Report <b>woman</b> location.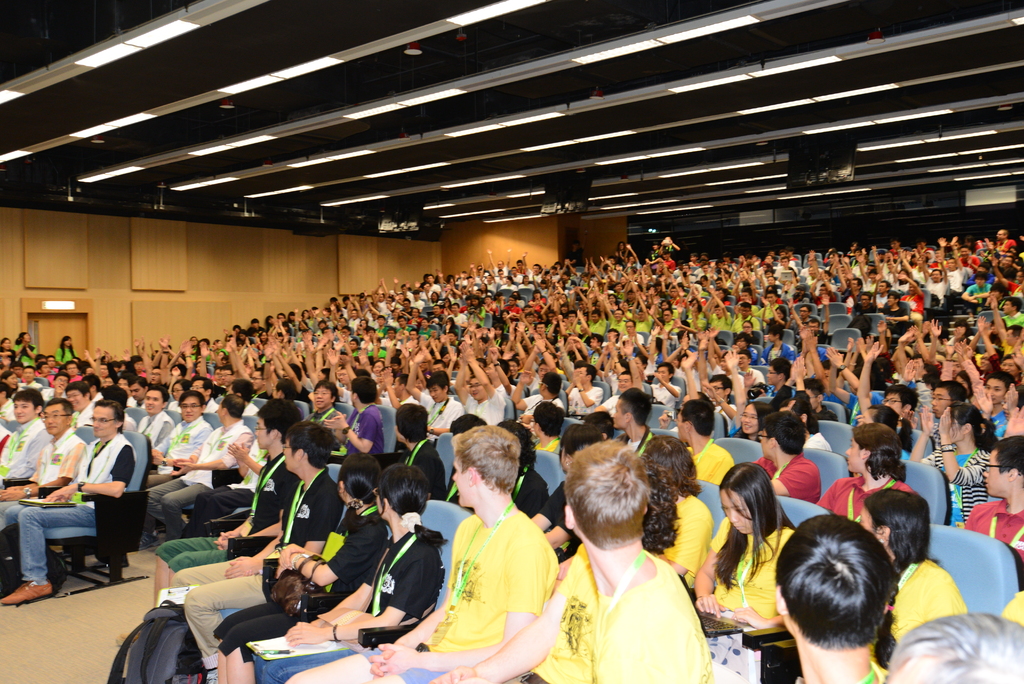
Report: {"left": 56, "top": 335, "right": 80, "bottom": 364}.
